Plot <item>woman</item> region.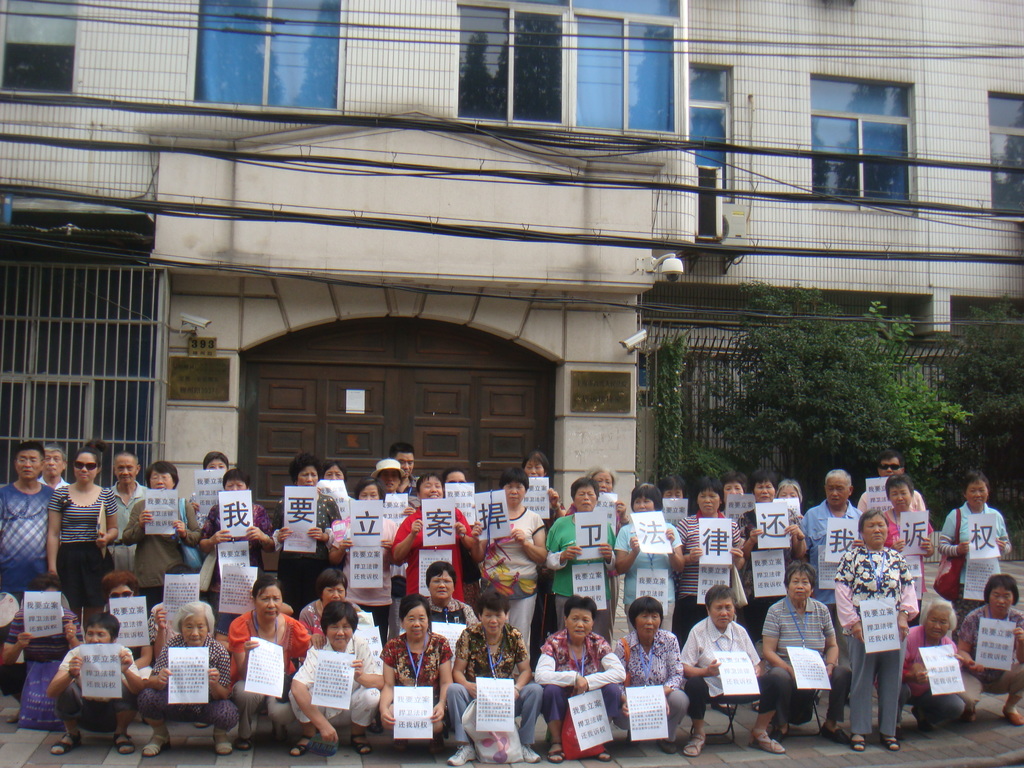
Plotted at <box>531,591,628,761</box>.
